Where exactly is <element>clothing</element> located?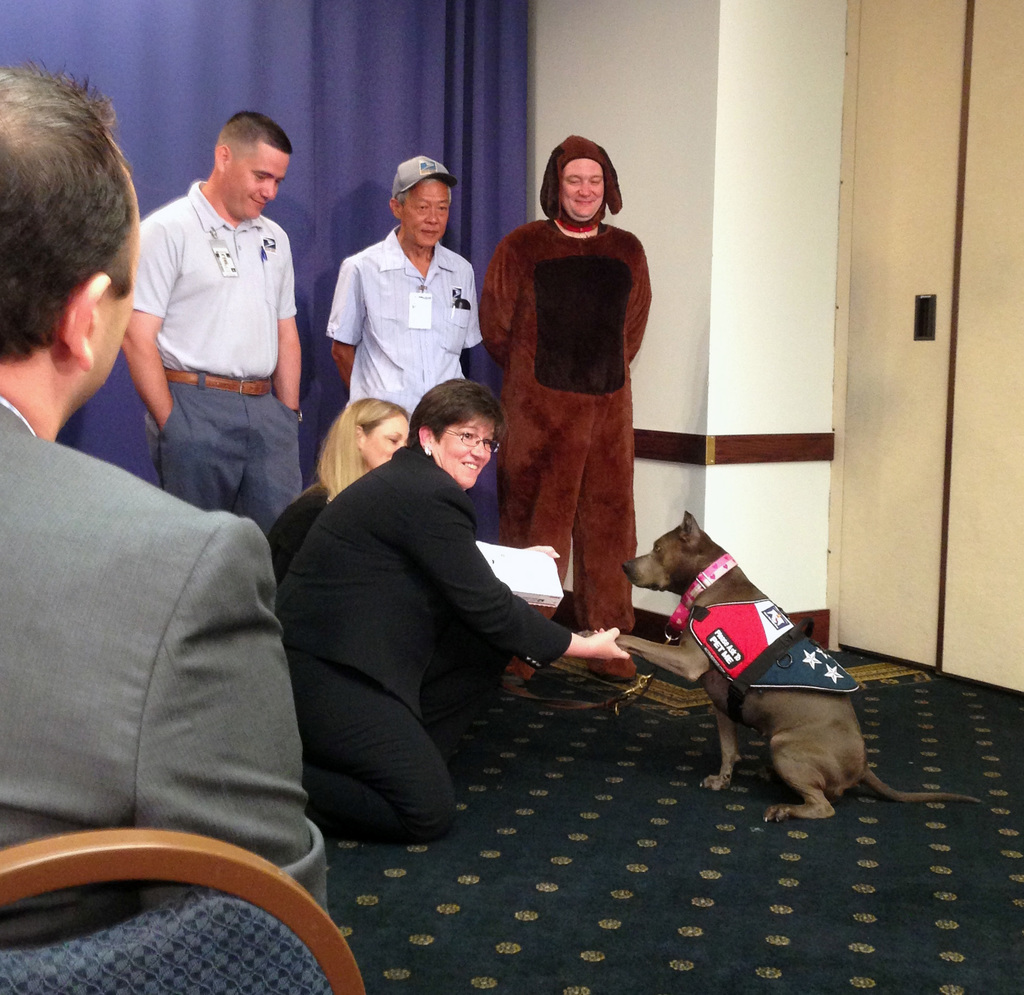
Its bounding box is <bbox>321, 249, 493, 414</bbox>.
